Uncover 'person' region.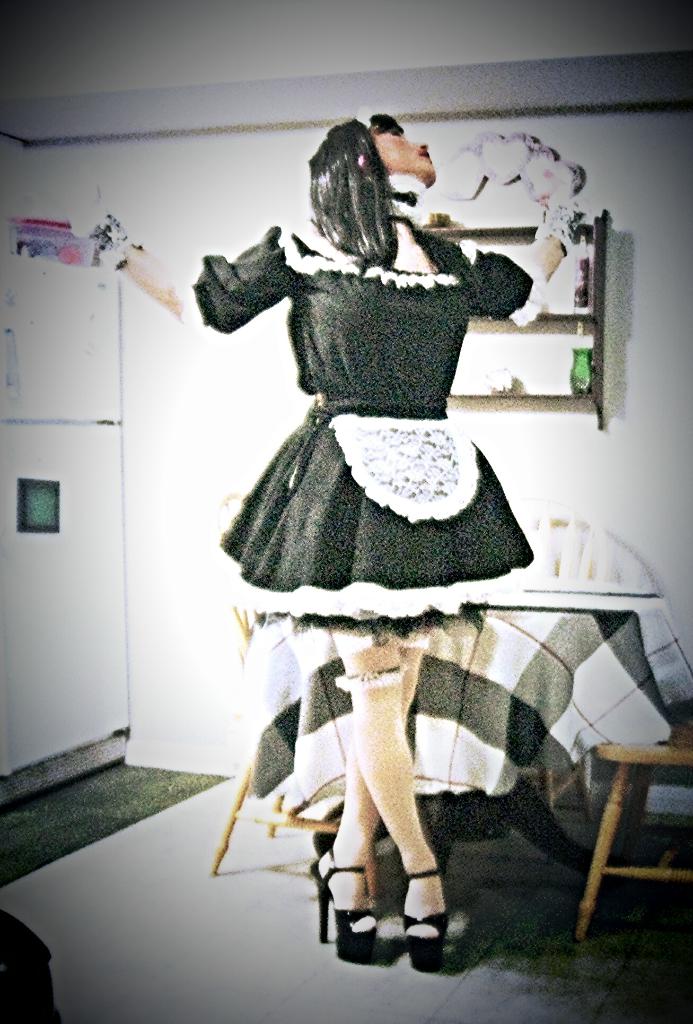
Uncovered: crop(180, 134, 577, 935).
